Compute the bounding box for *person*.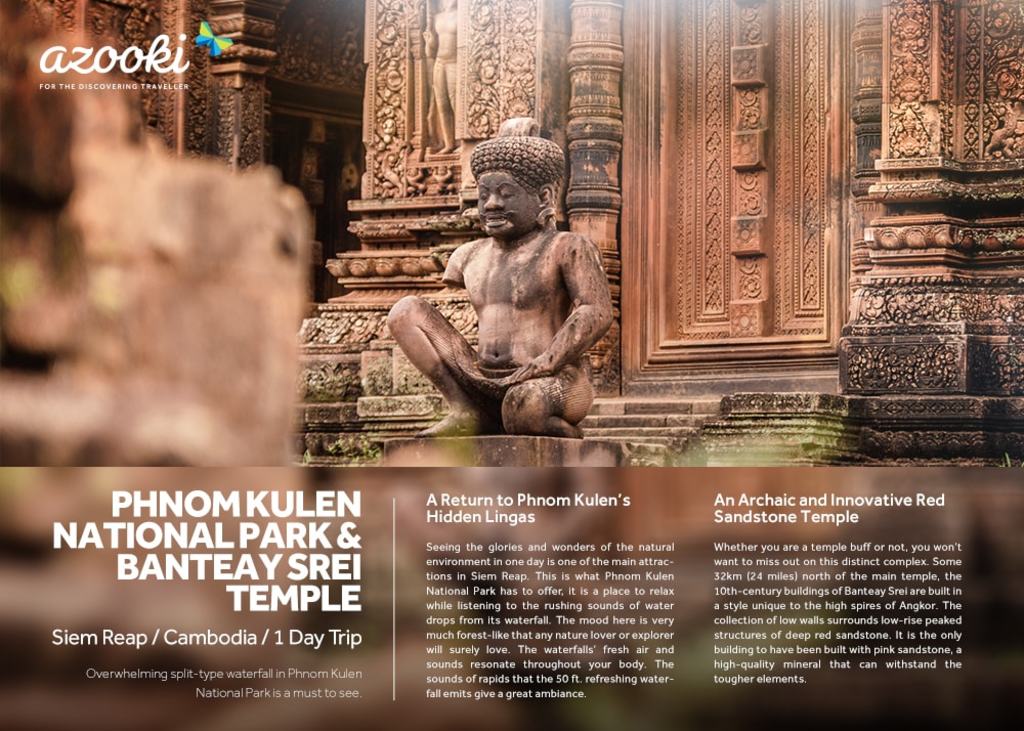
box(418, 0, 463, 158).
